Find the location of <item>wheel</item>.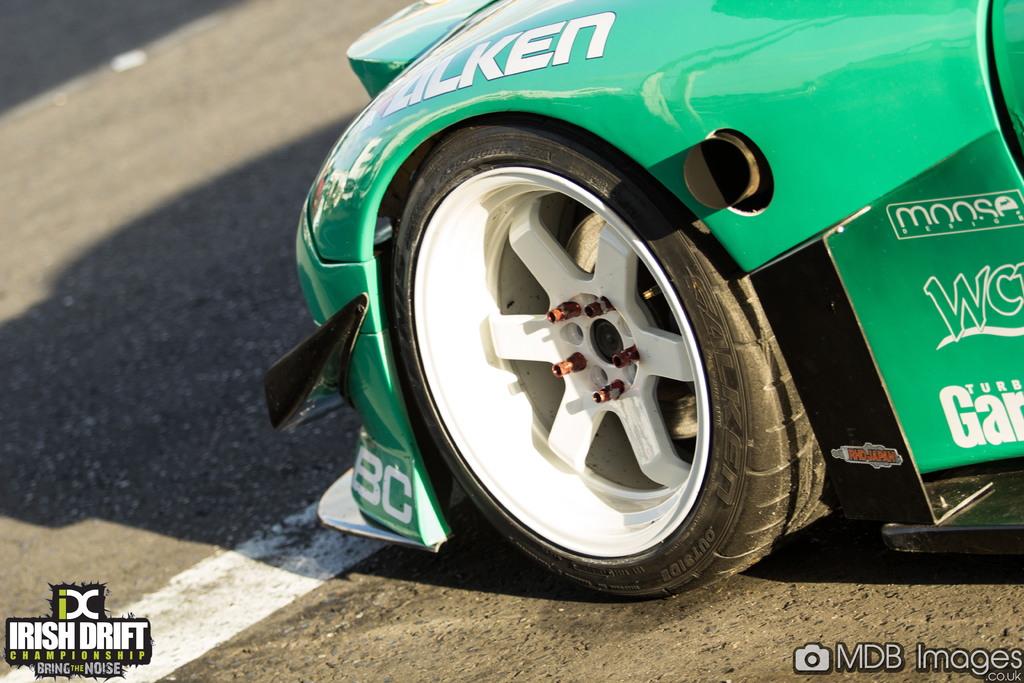
Location: bbox(397, 114, 770, 590).
